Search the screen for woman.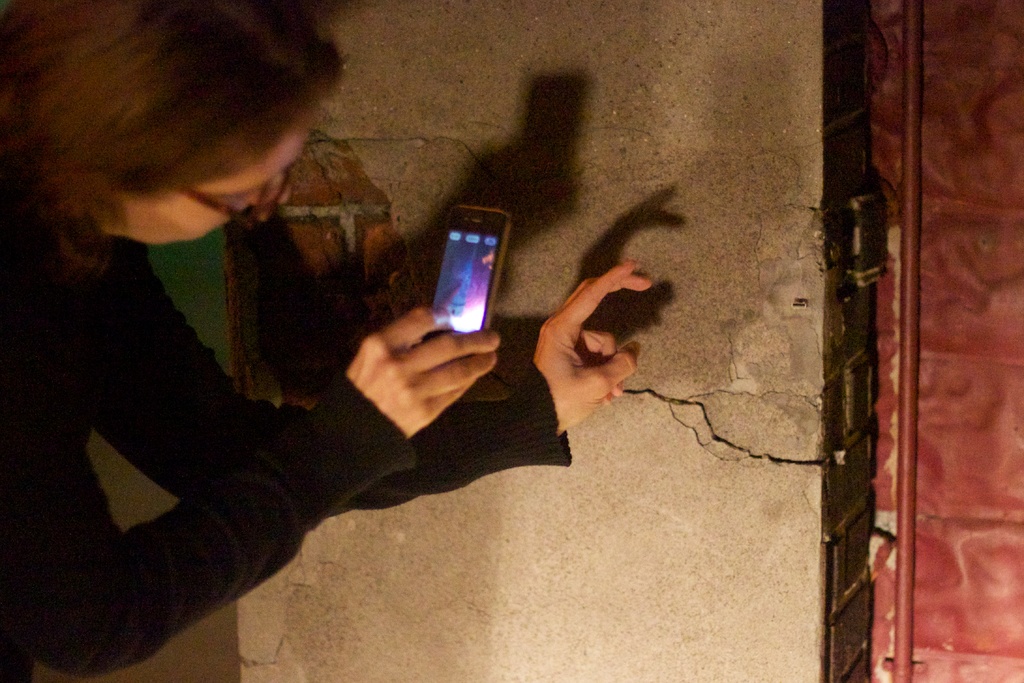
Found at crop(1, 0, 655, 682).
